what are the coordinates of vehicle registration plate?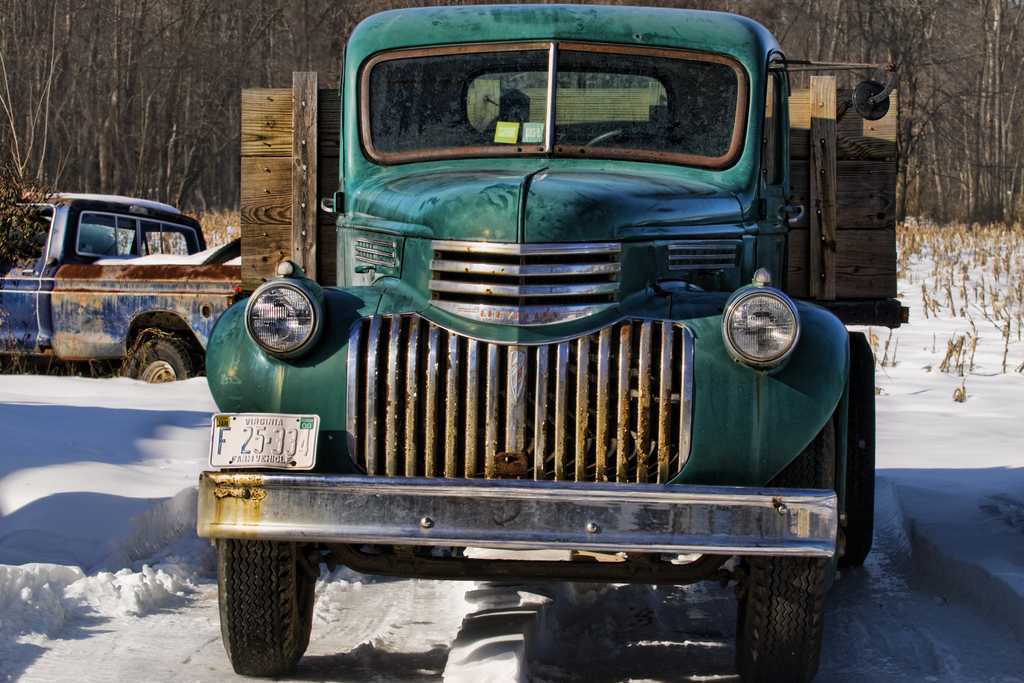
(x1=208, y1=411, x2=321, y2=468).
